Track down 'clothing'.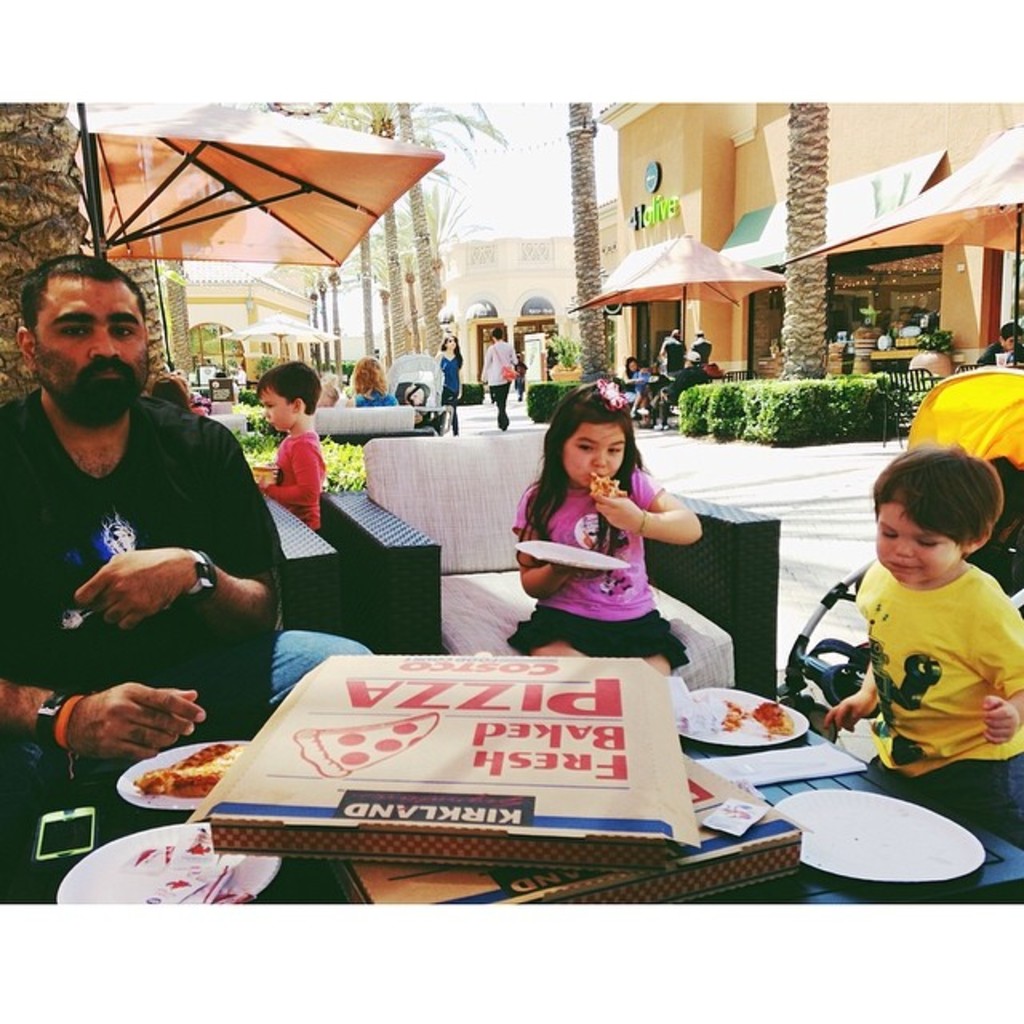
Tracked to <box>266,434,326,531</box>.
